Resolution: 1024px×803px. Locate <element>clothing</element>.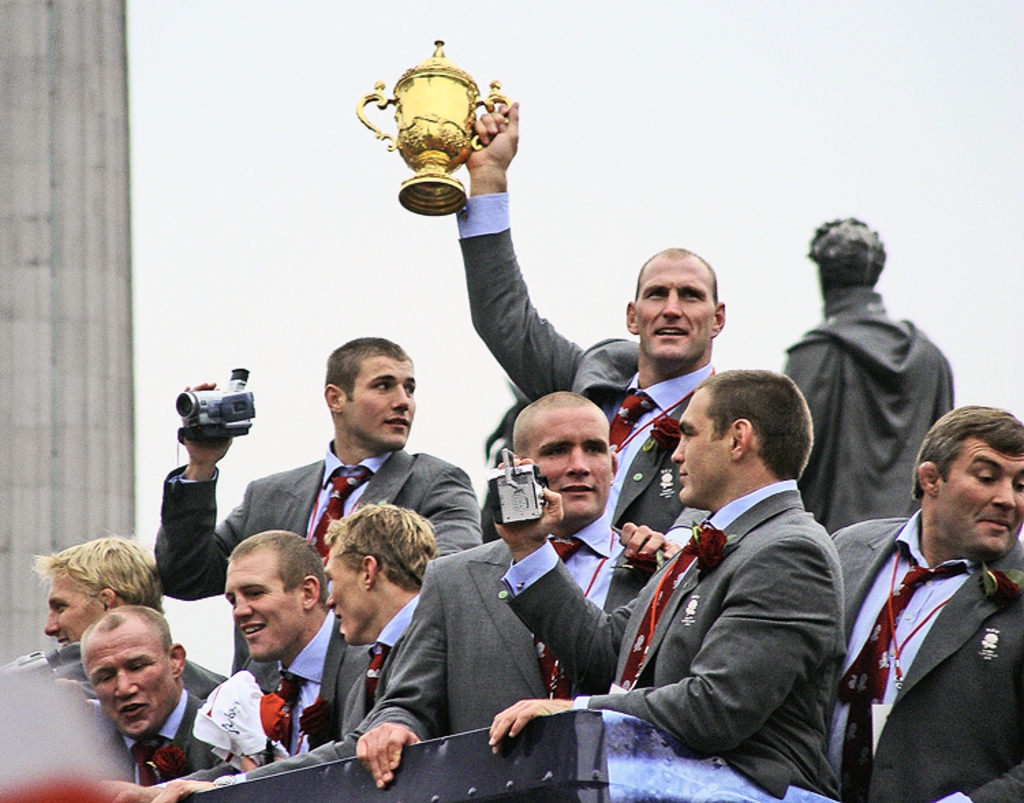
[149,437,483,673].
